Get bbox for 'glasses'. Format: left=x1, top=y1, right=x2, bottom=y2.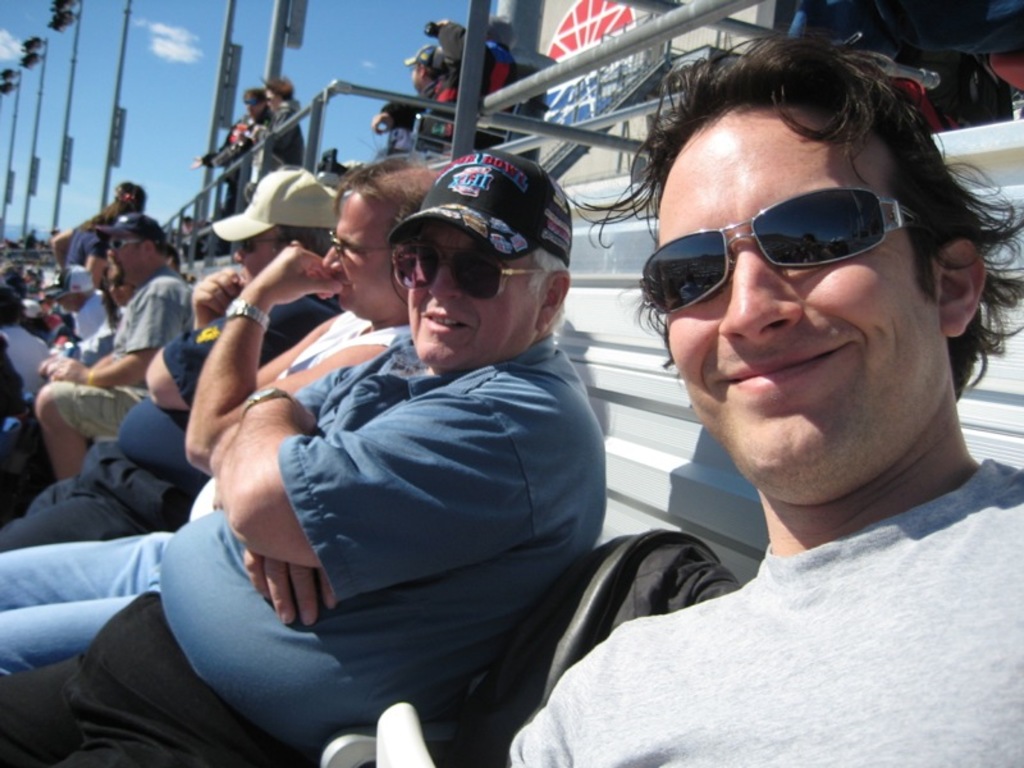
left=330, top=229, right=394, bottom=257.
